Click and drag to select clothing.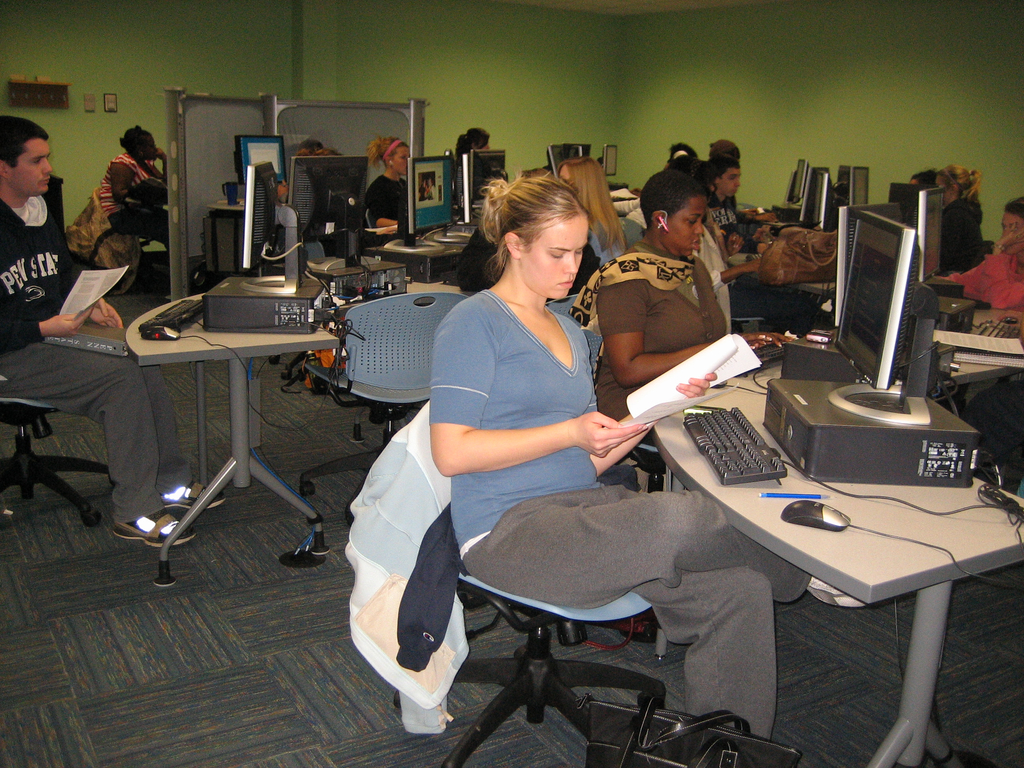
Selection: l=948, t=252, r=1023, b=495.
